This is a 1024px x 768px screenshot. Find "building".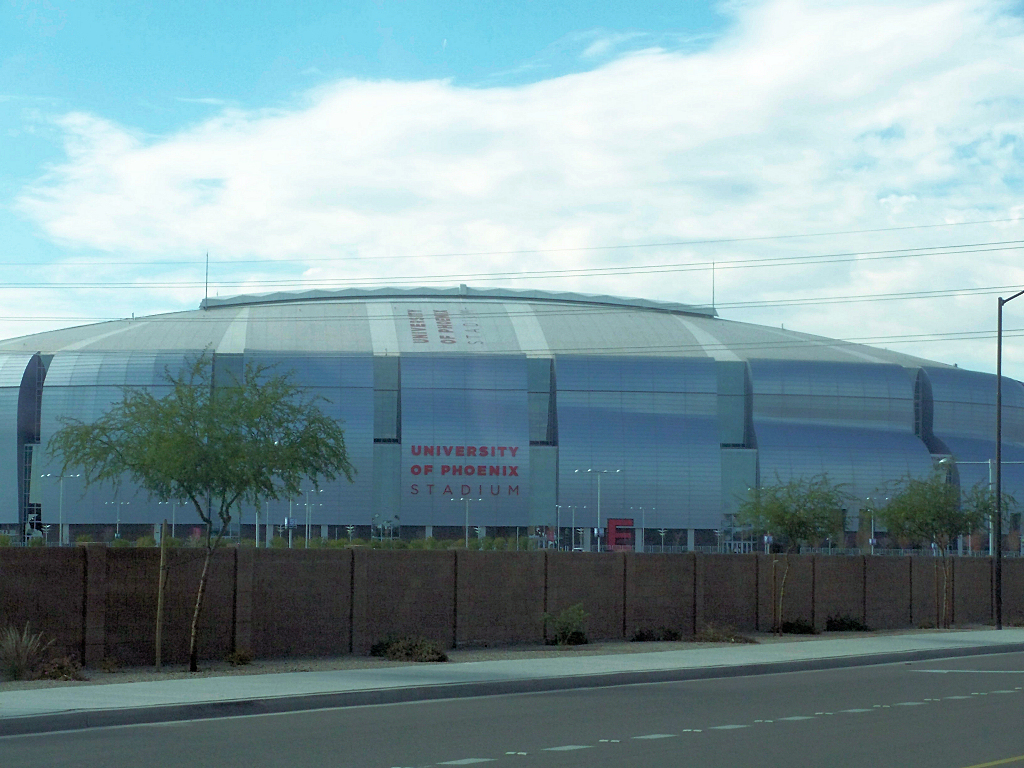
Bounding box: {"left": 0, "top": 290, "right": 1023, "bottom": 551}.
